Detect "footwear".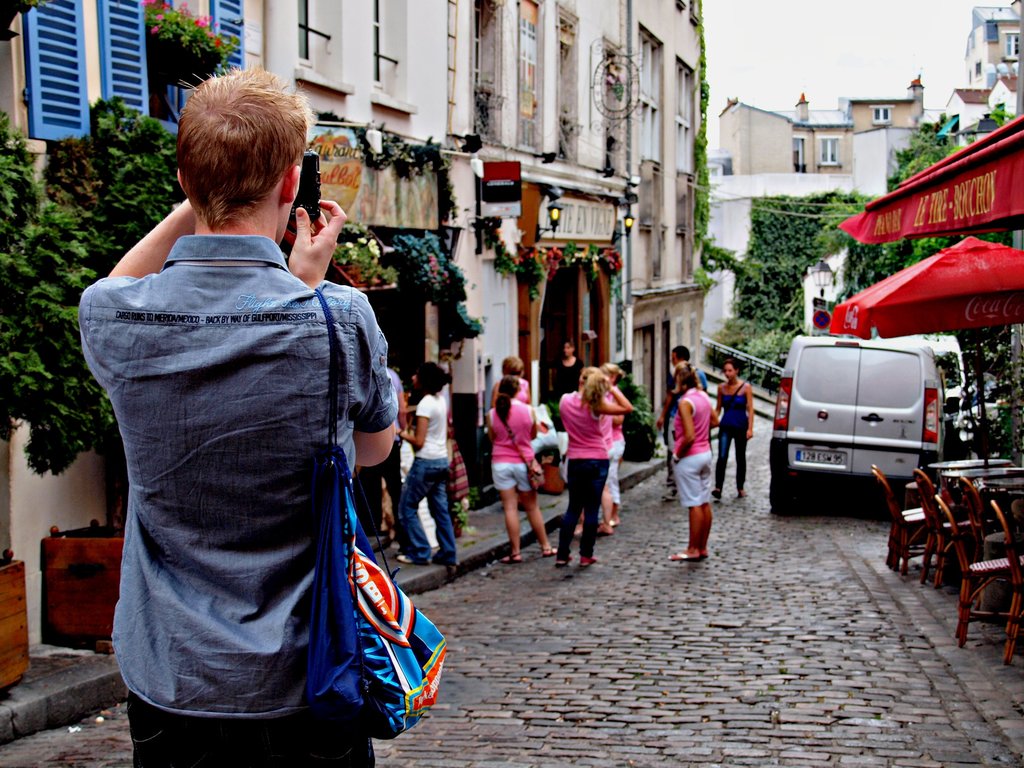
Detected at region(580, 558, 596, 566).
